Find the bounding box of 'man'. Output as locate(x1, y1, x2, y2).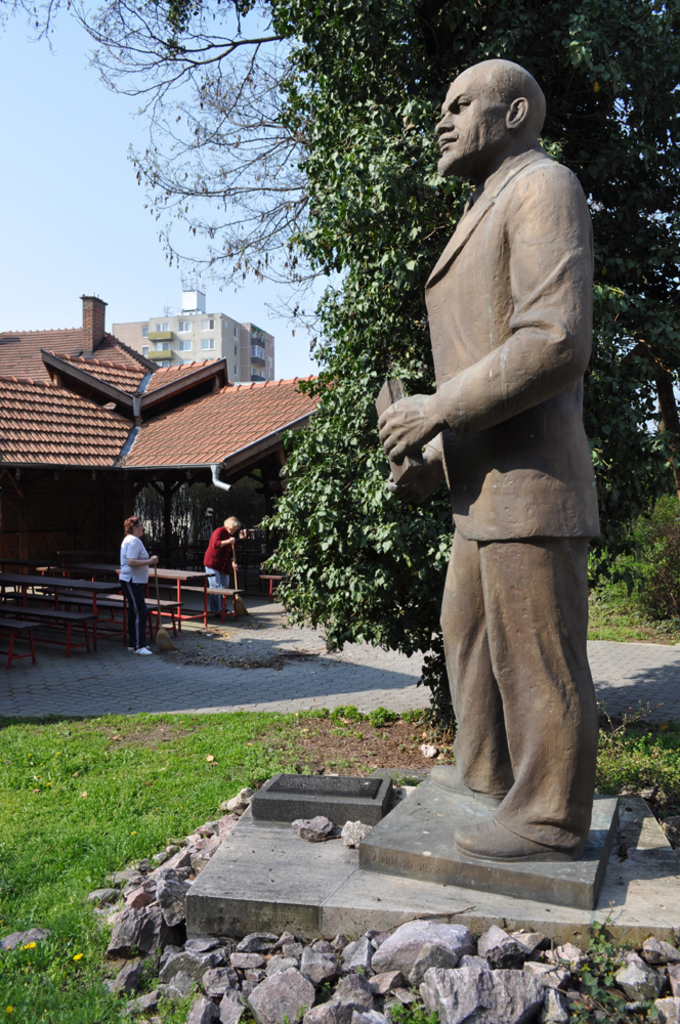
locate(206, 514, 242, 614).
